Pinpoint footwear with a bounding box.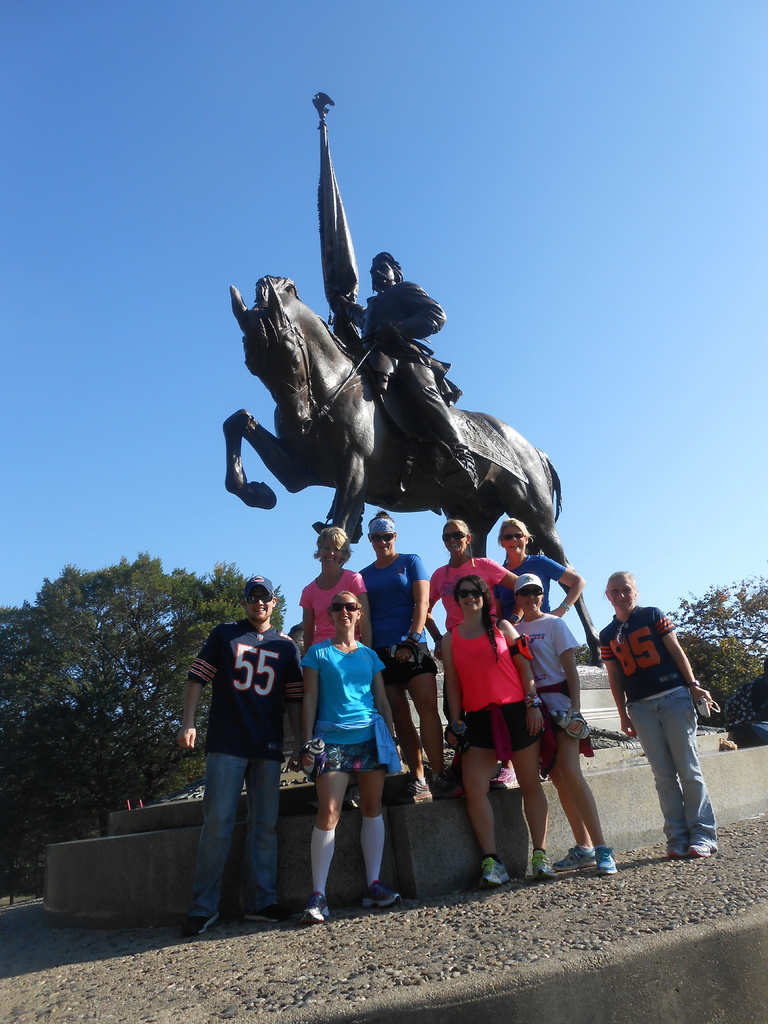
{"x1": 518, "y1": 844, "x2": 549, "y2": 876}.
